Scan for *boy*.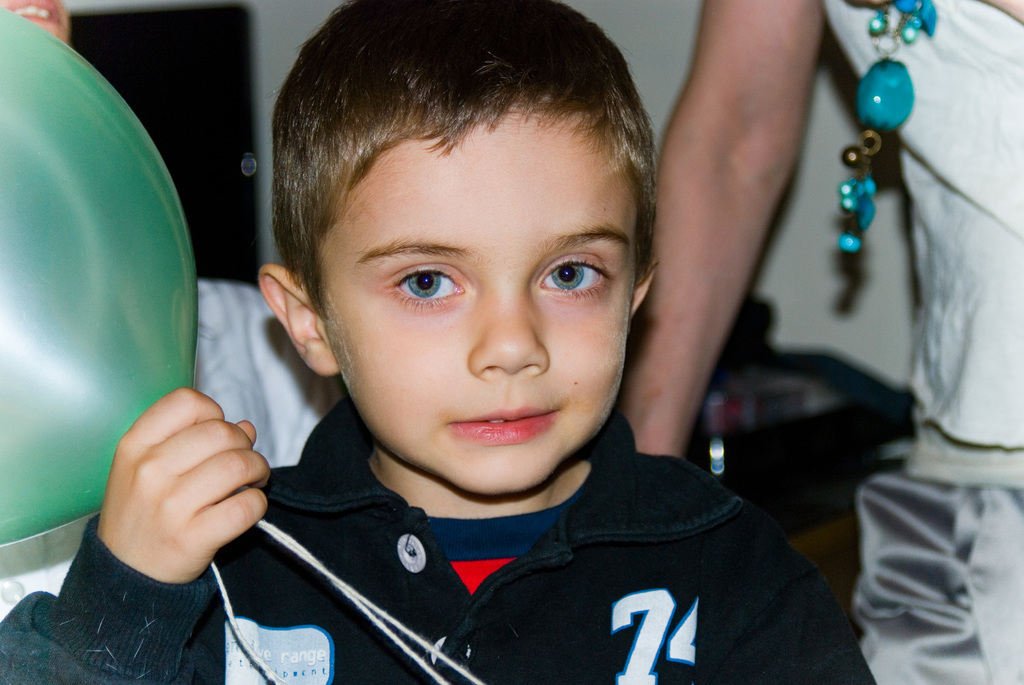
Scan result: locate(0, 0, 876, 684).
